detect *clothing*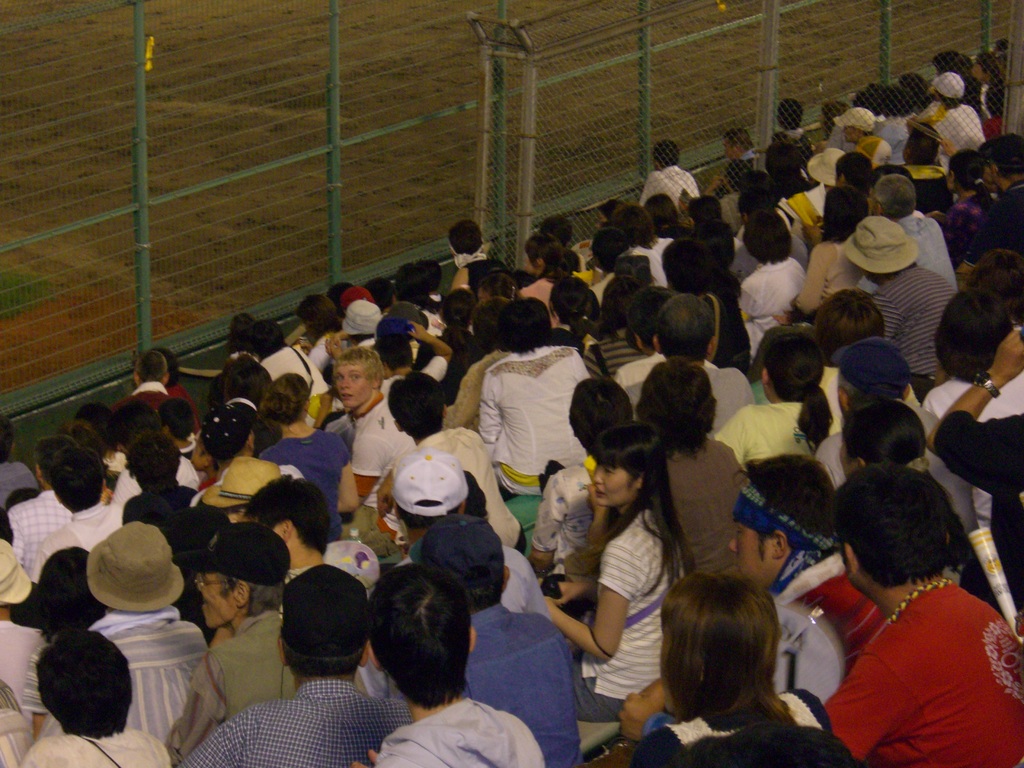
l=31, t=499, r=132, b=579
